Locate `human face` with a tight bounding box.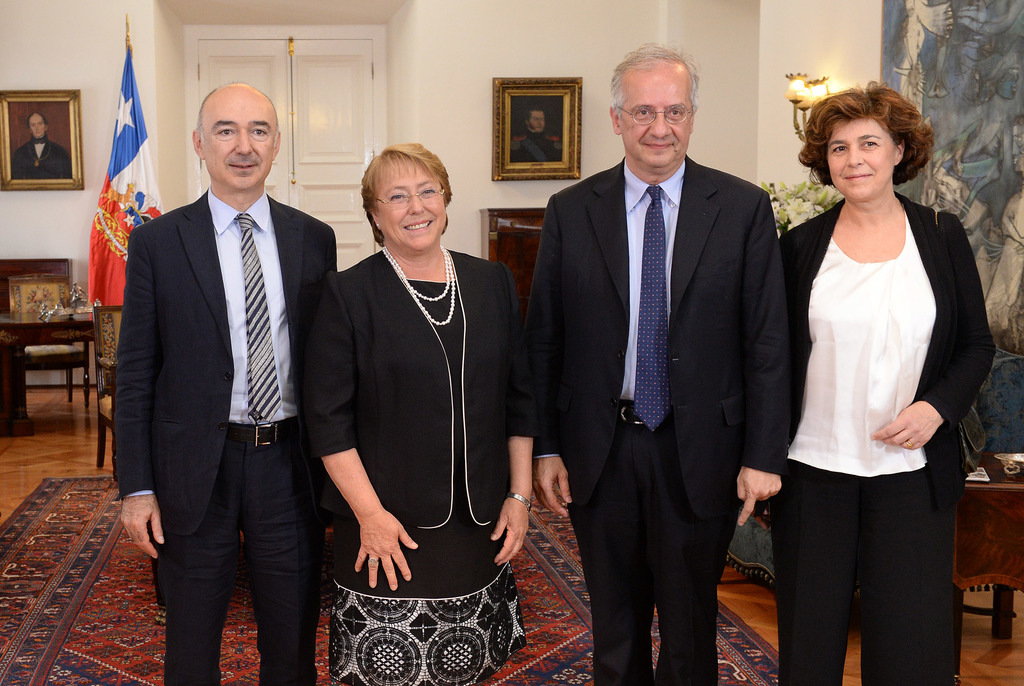
crop(202, 98, 275, 192).
